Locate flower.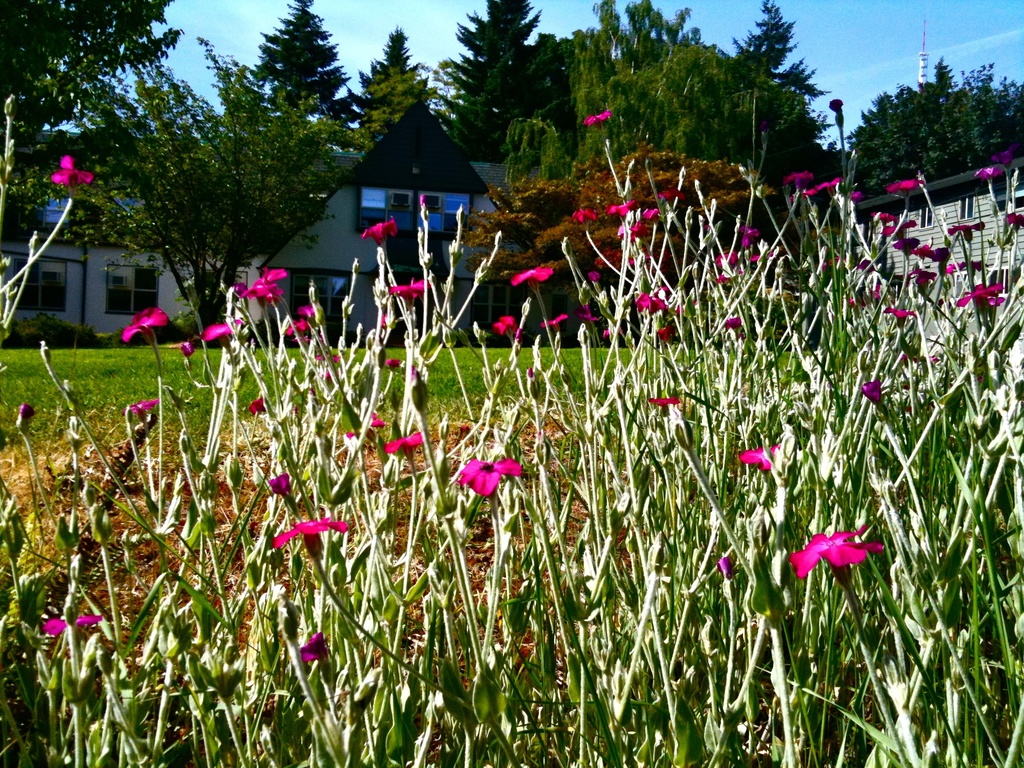
Bounding box: bbox=(968, 257, 987, 273).
